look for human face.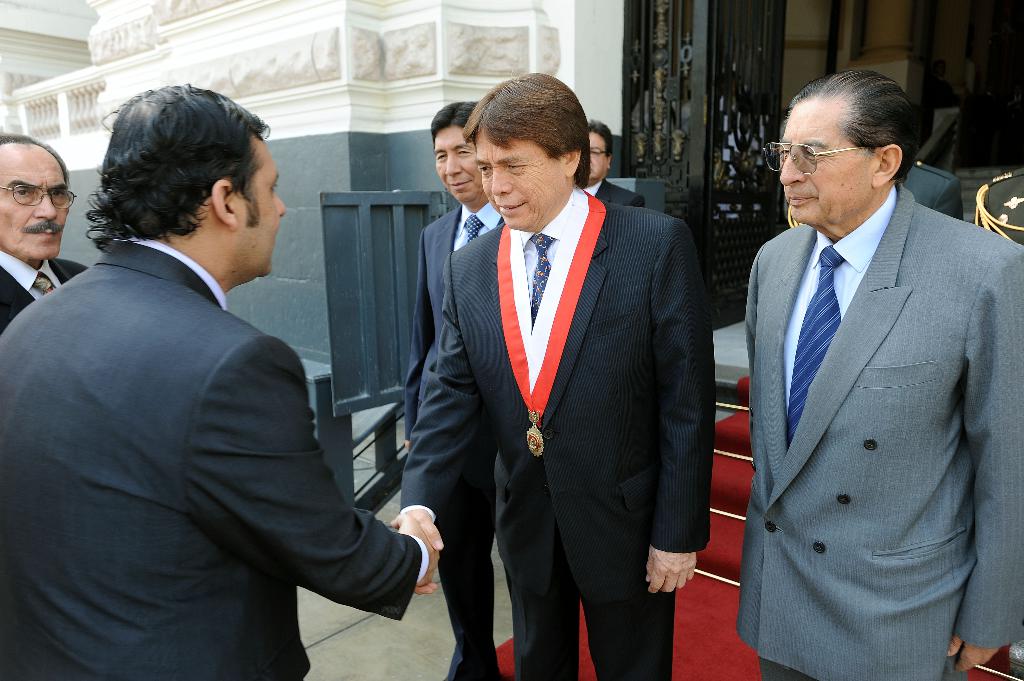
Found: 435:126:480:202.
